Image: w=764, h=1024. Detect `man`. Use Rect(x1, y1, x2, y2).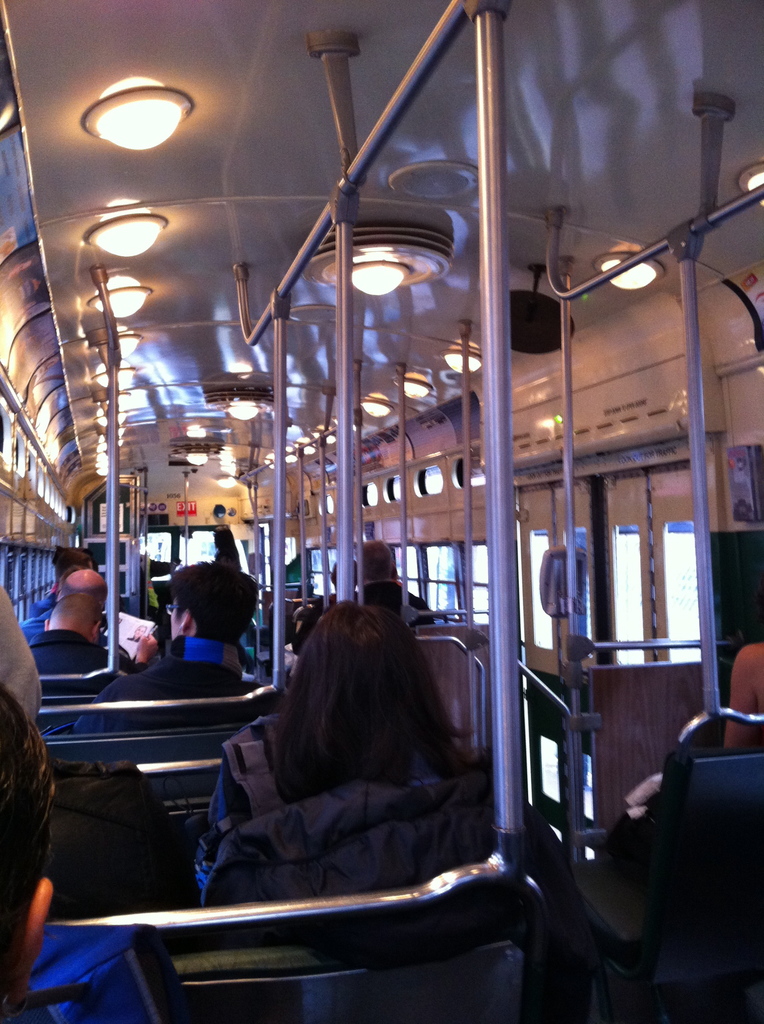
Rect(110, 573, 287, 740).
